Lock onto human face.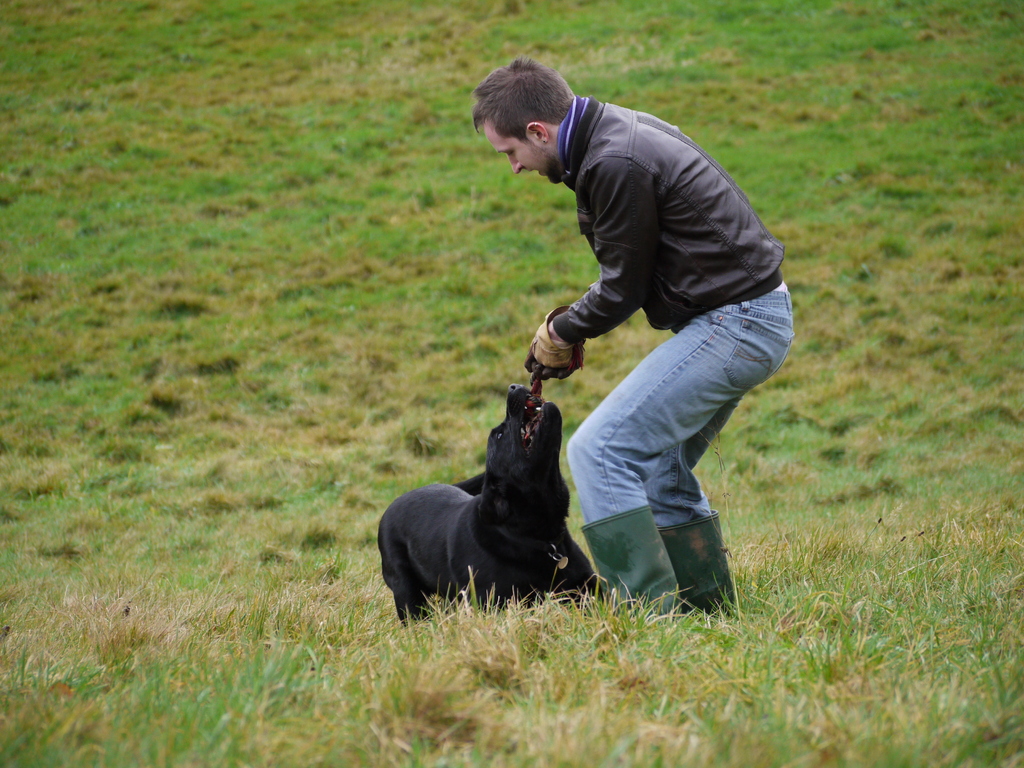
Locked: select_region(486, 119, 557, 183).
